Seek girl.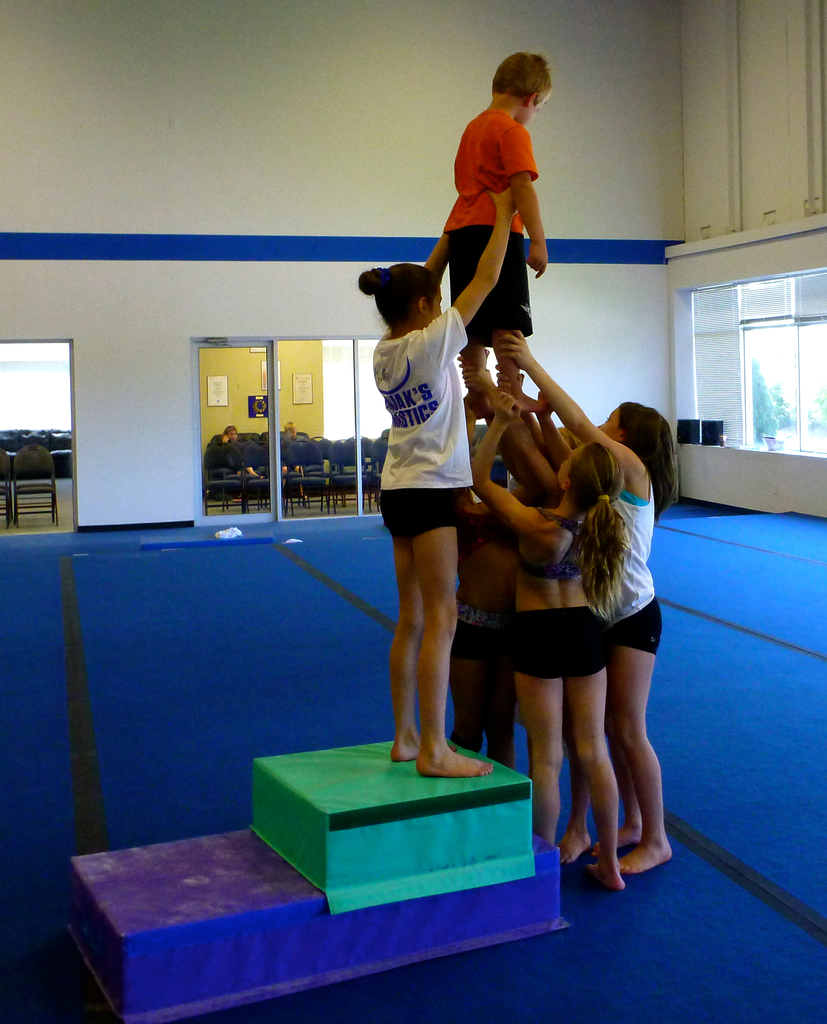
locate(497, 321, 686, 878).
